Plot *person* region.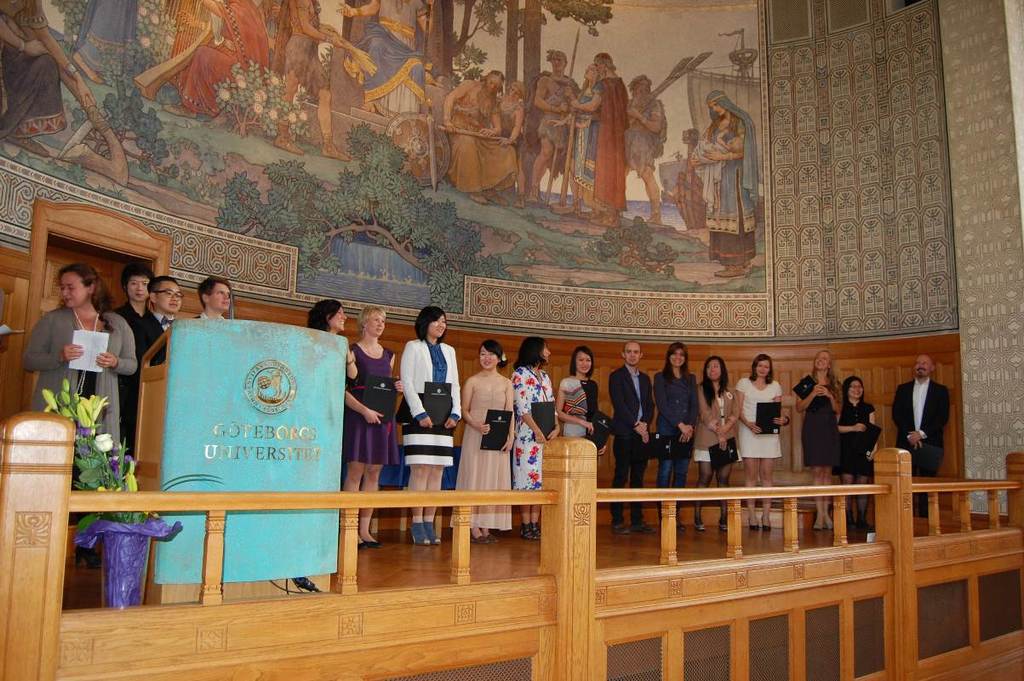
Plotted at BBox(129, 272, 189, 444).
